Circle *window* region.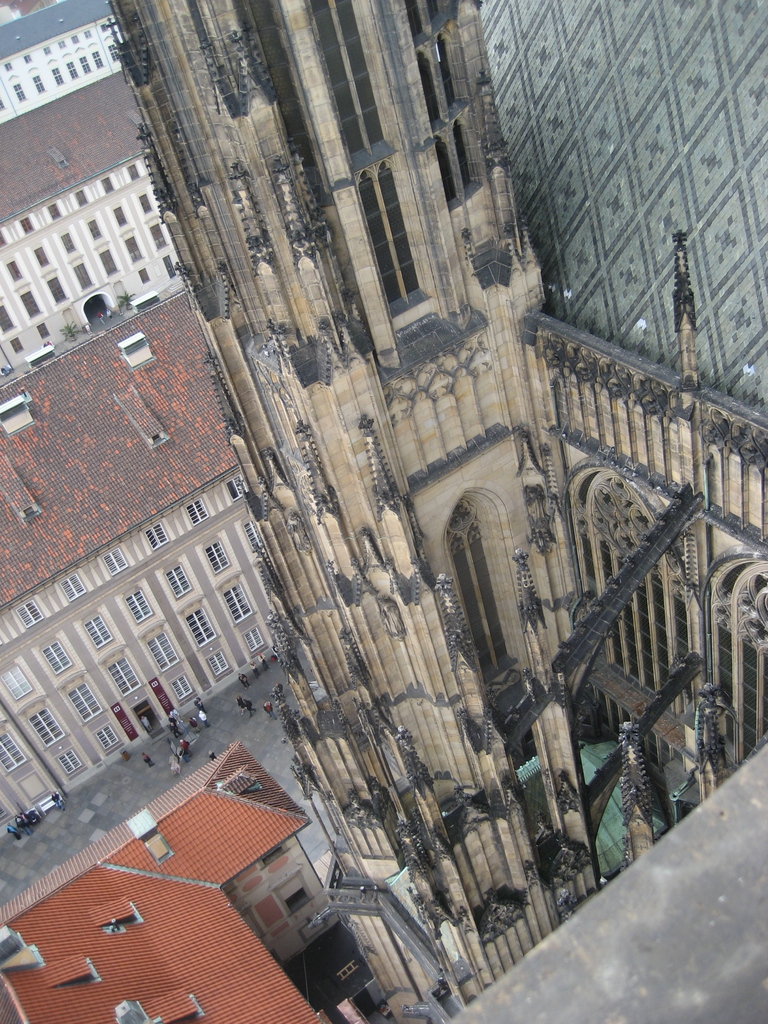
Region: (left=57, top=751, right=81, bottom=776).
